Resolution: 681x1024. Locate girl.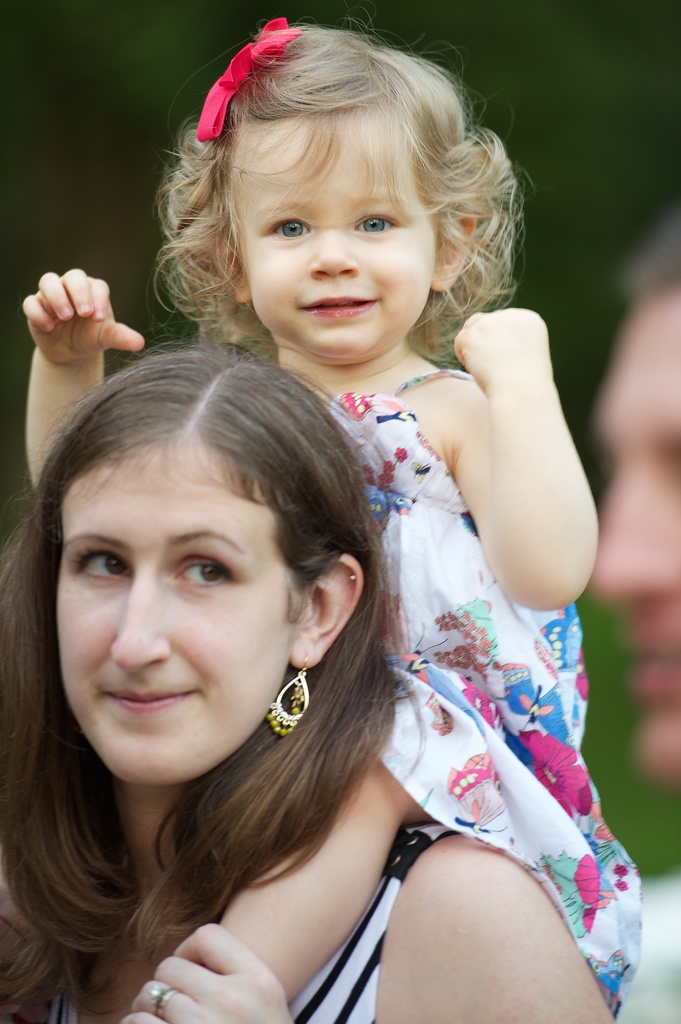
locate(20, 17, 645, 1011).
